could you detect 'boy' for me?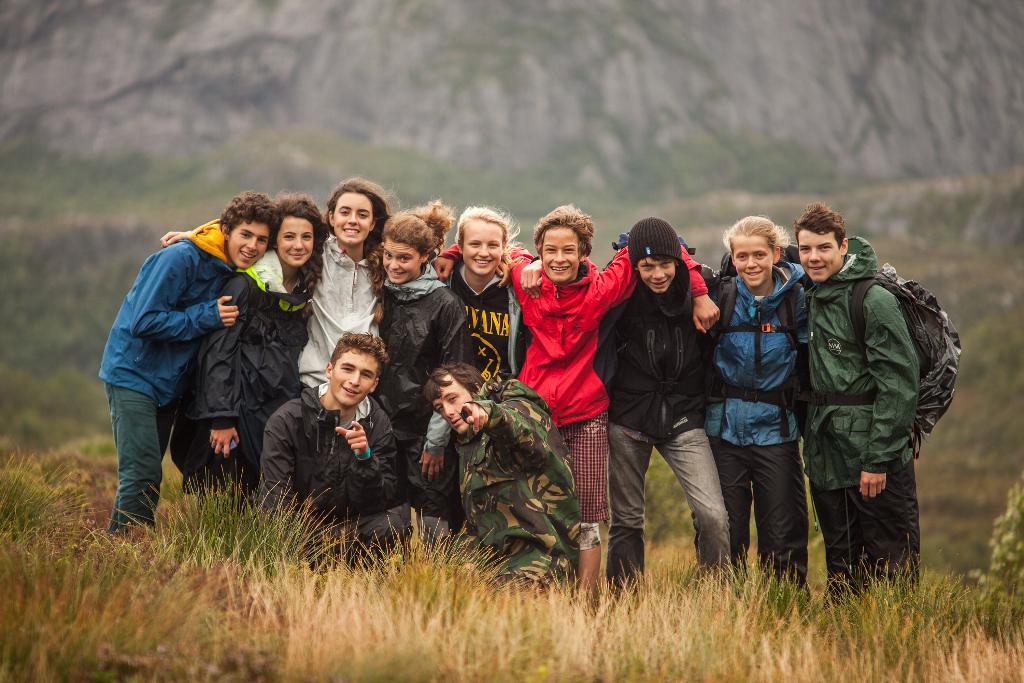
Detection result: bbox=[430, 204, 724, 582].
